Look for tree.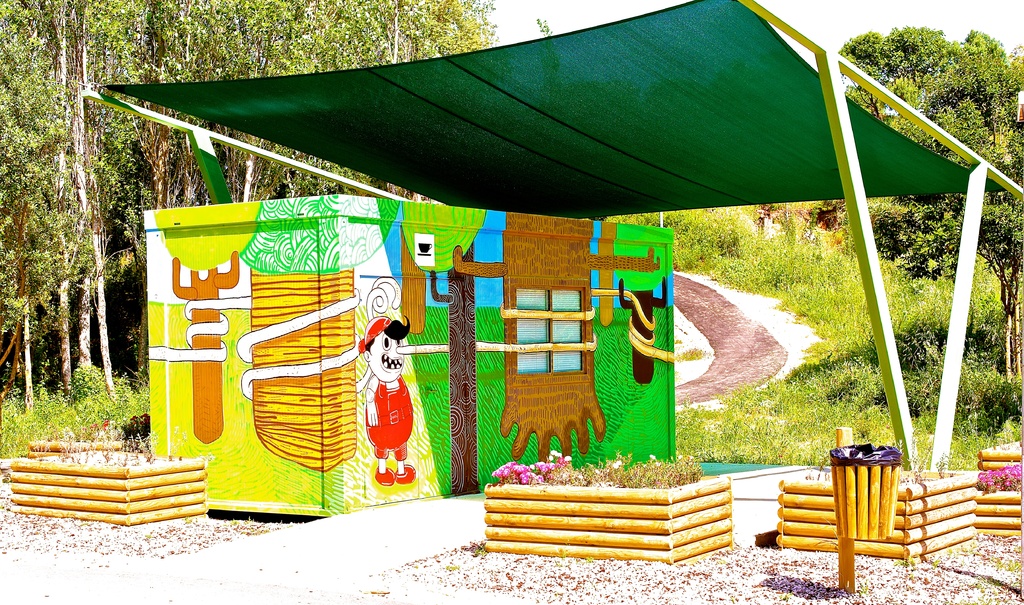
Found: region(833, 26, 1023, 415).
